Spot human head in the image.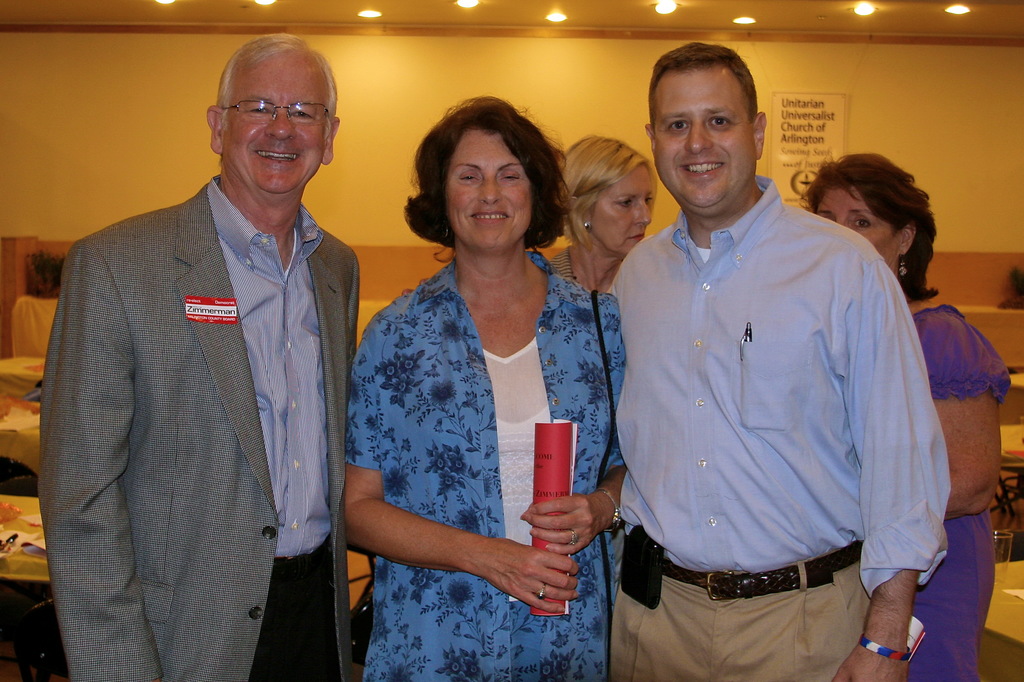
human head found at [399,90,569,258].
